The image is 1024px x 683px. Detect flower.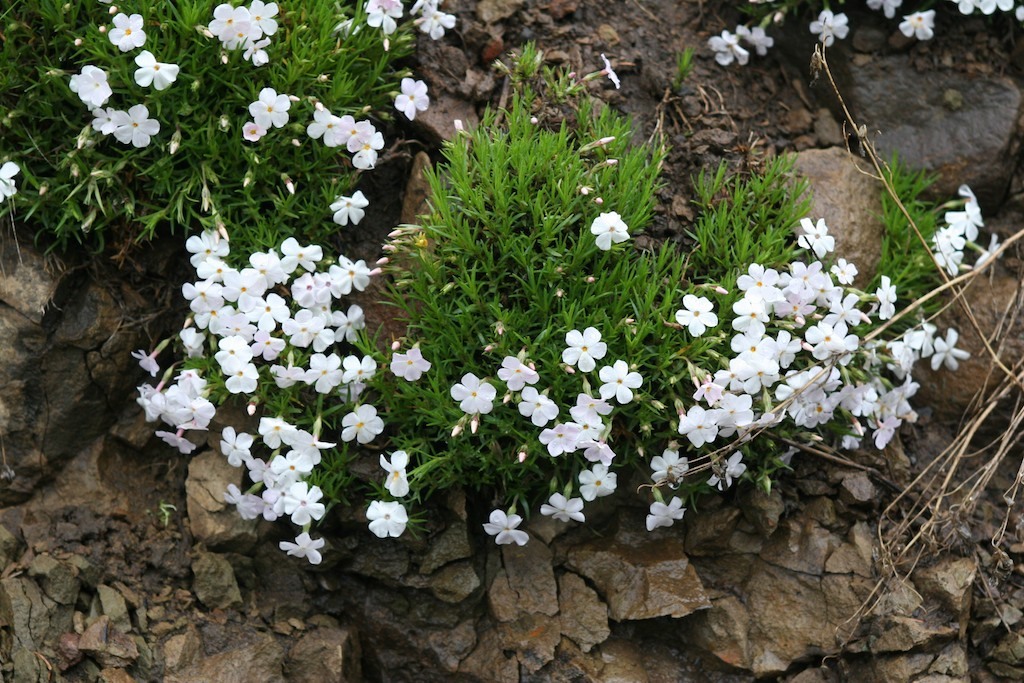
Detection: bbox=[748, 369, 782, 392].
